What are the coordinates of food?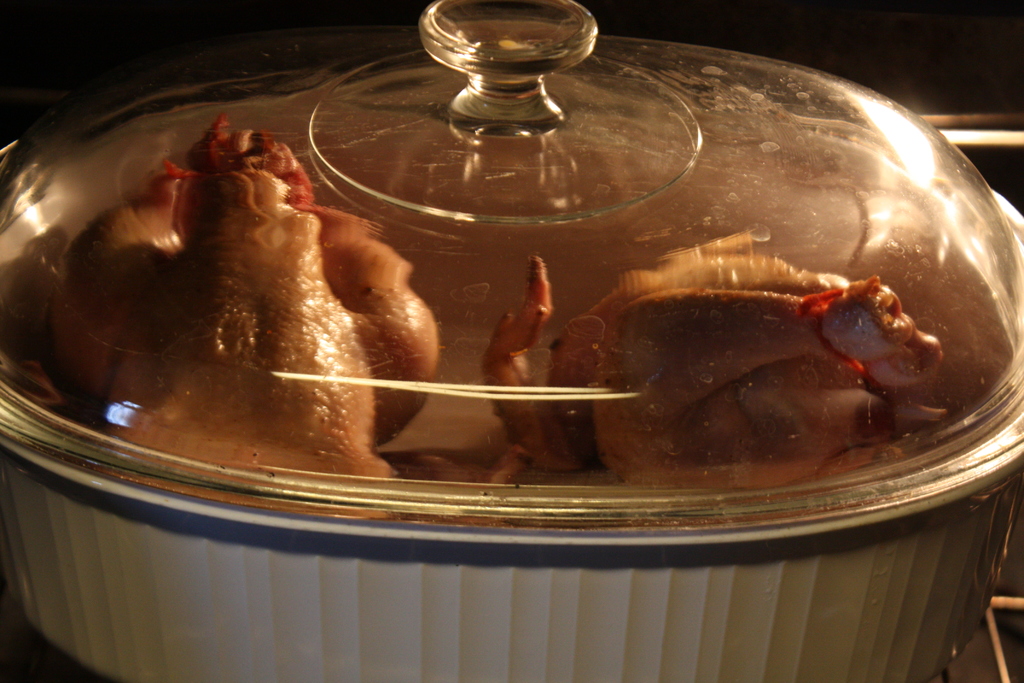
box(483, 229, 945, 486).
